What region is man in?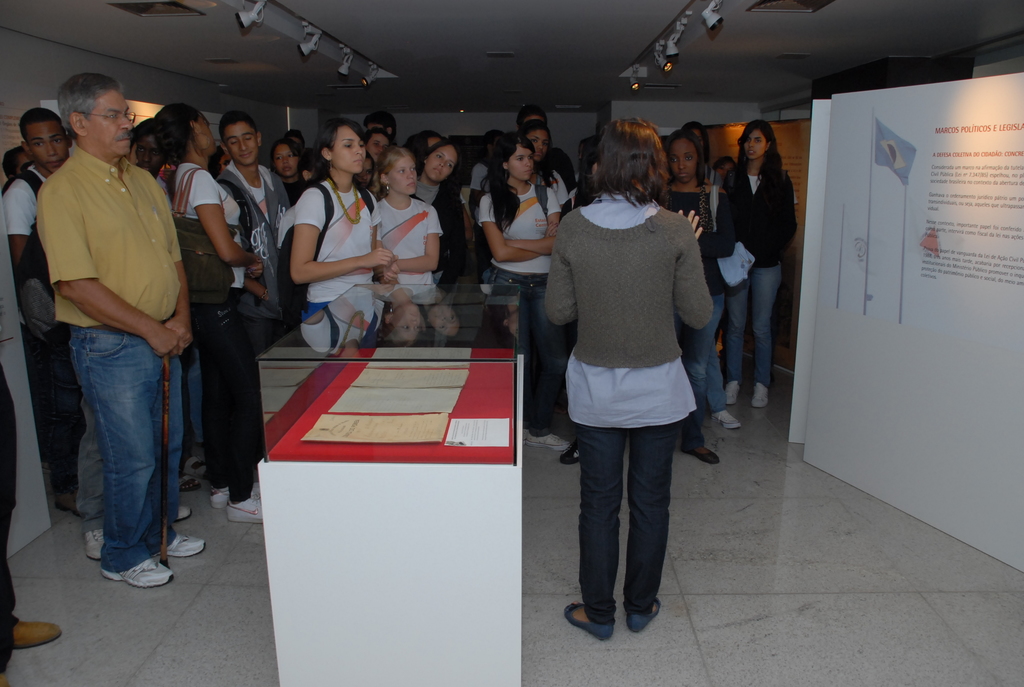
bbox=(25, 78, 195, 590).
